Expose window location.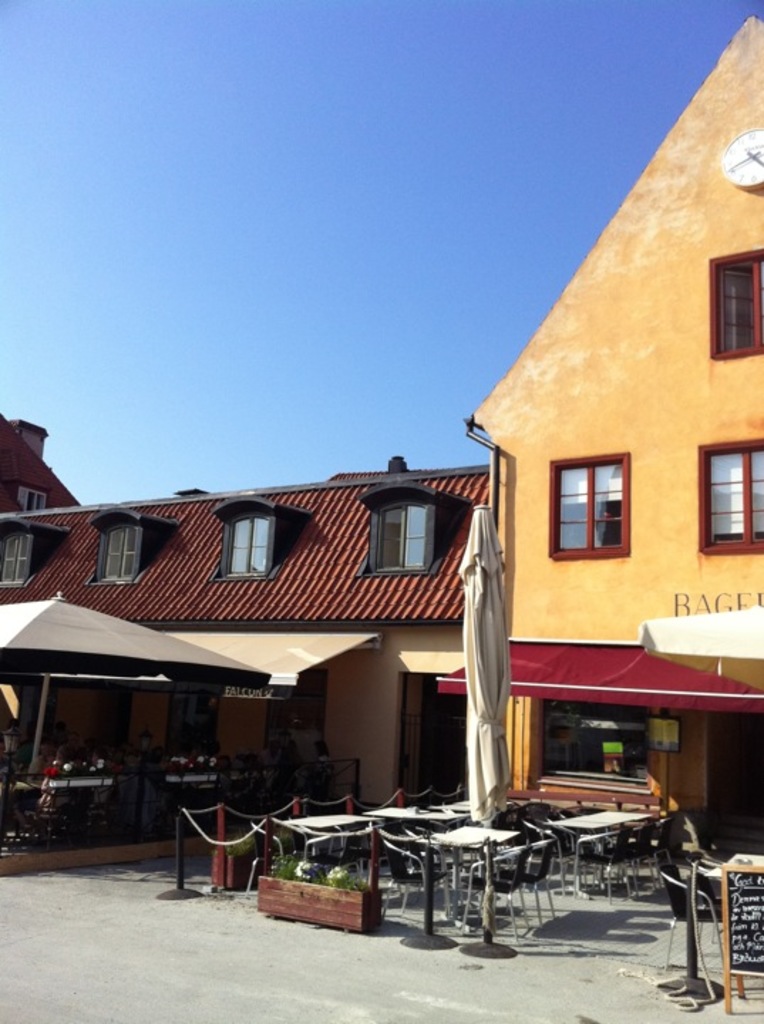
Exposed at {"left": 265, "top": 681, "right": 329, "bottom": 757}.
